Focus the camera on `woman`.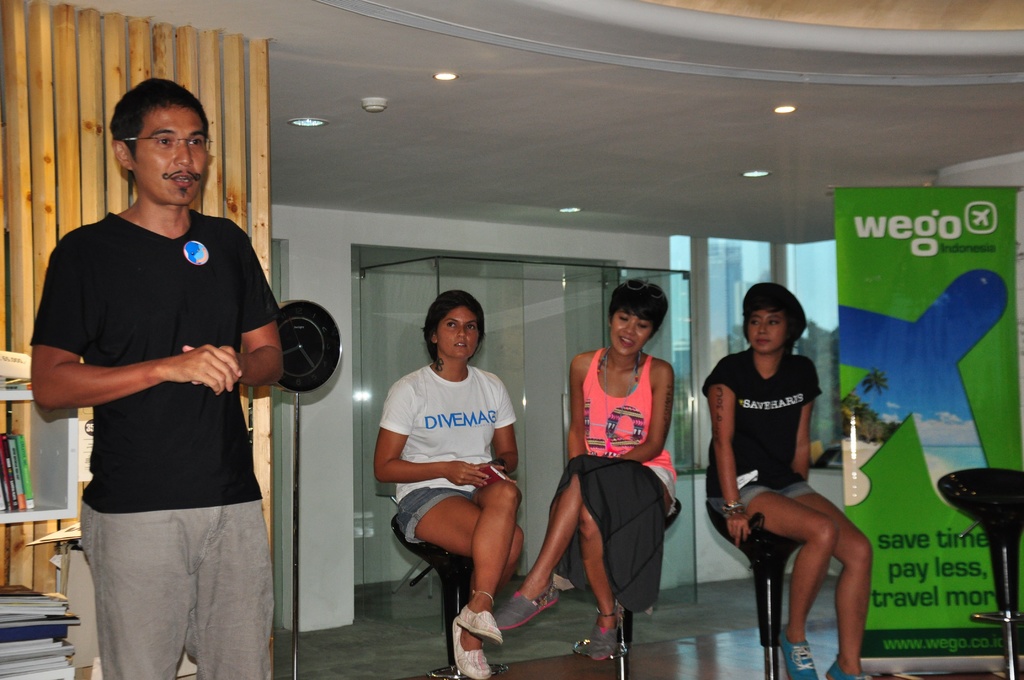
Focus region: crop(707, 281, 885, 679).
